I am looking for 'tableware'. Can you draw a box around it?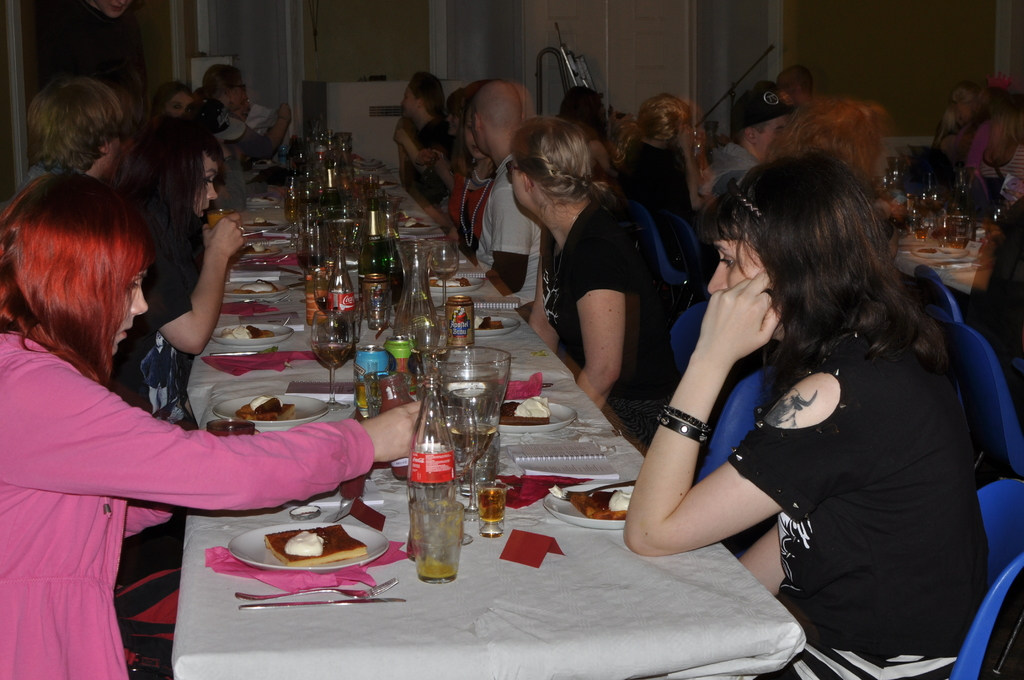
Sure, the bounding box is box=[410, 496, 470, 584].
